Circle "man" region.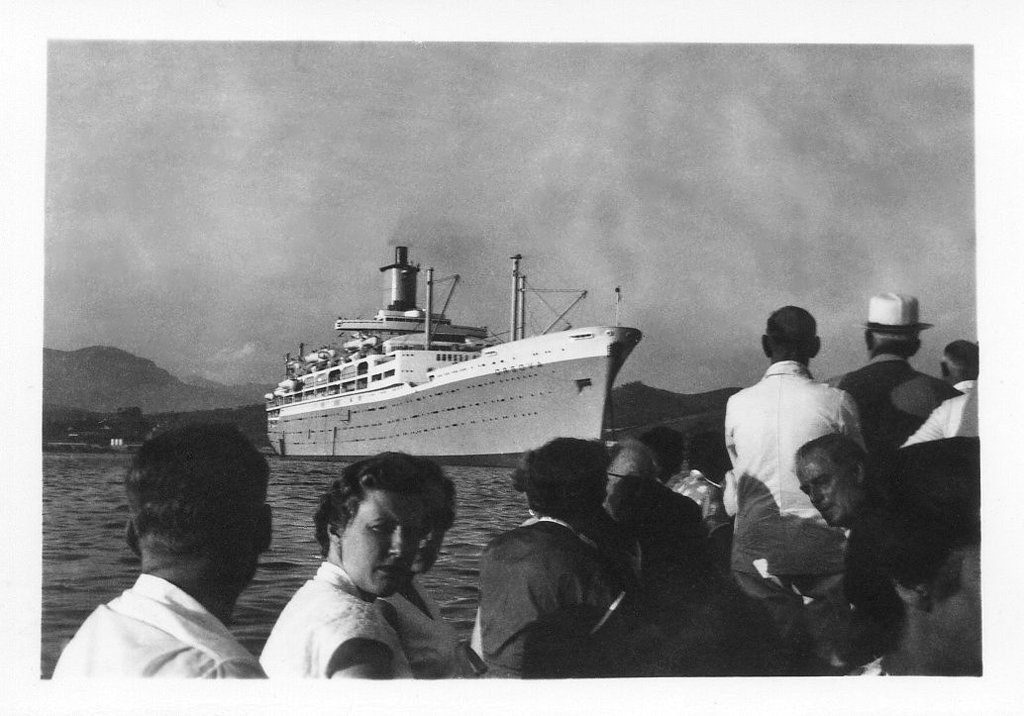
Region: select_region(35, 420, 317, 706).
